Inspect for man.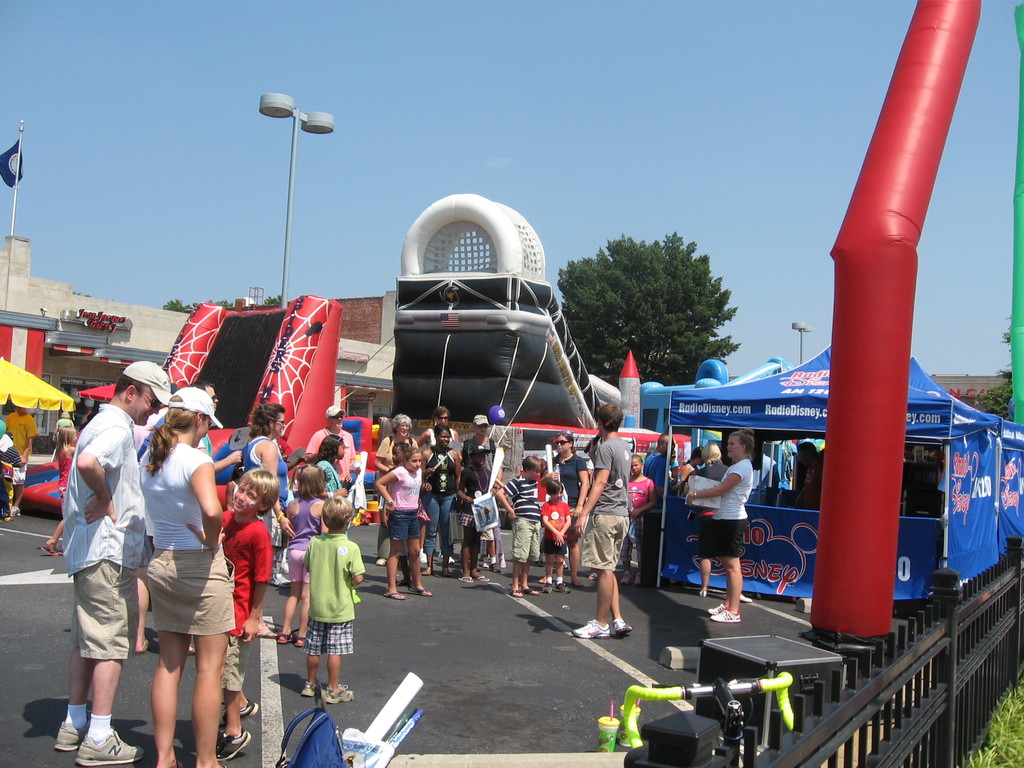
Inspection: bbox=(417, 405, 461, 450).
